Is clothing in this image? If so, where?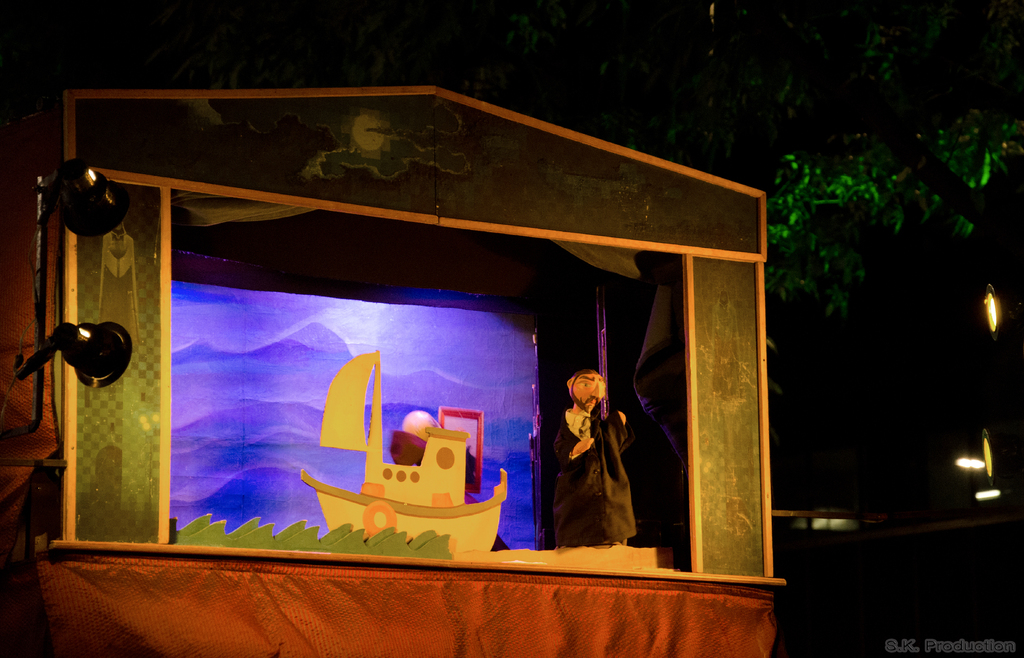
Yes, at BBox(555, 381, 651, 553).
